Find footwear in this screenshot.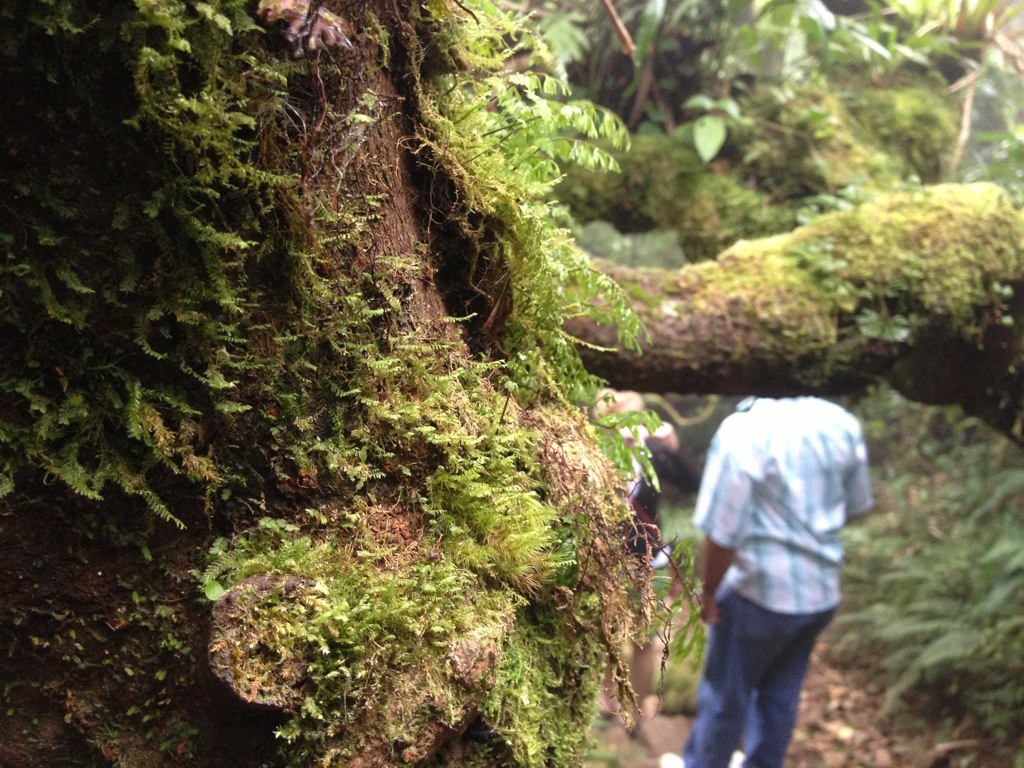
The bounding box for footwear is l=723, t=746, r=751, b=767.
